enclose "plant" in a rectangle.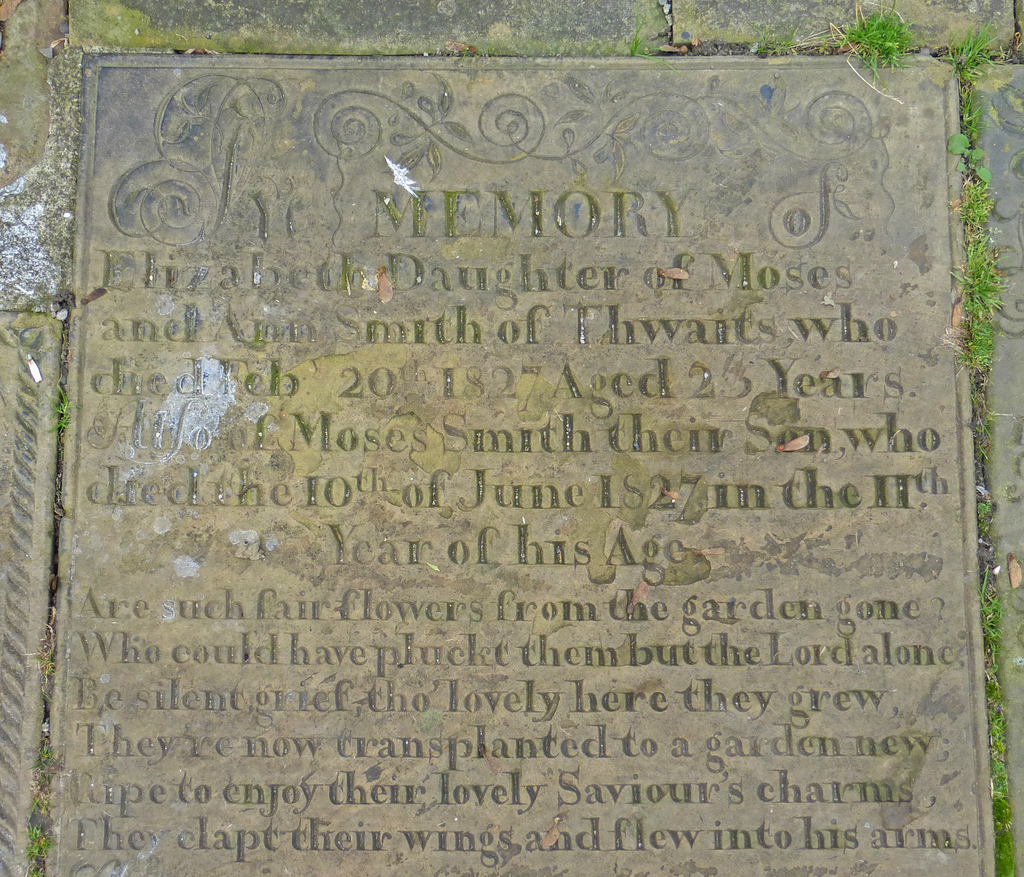
x1=821 y1=0 x2=909 y2=90.
